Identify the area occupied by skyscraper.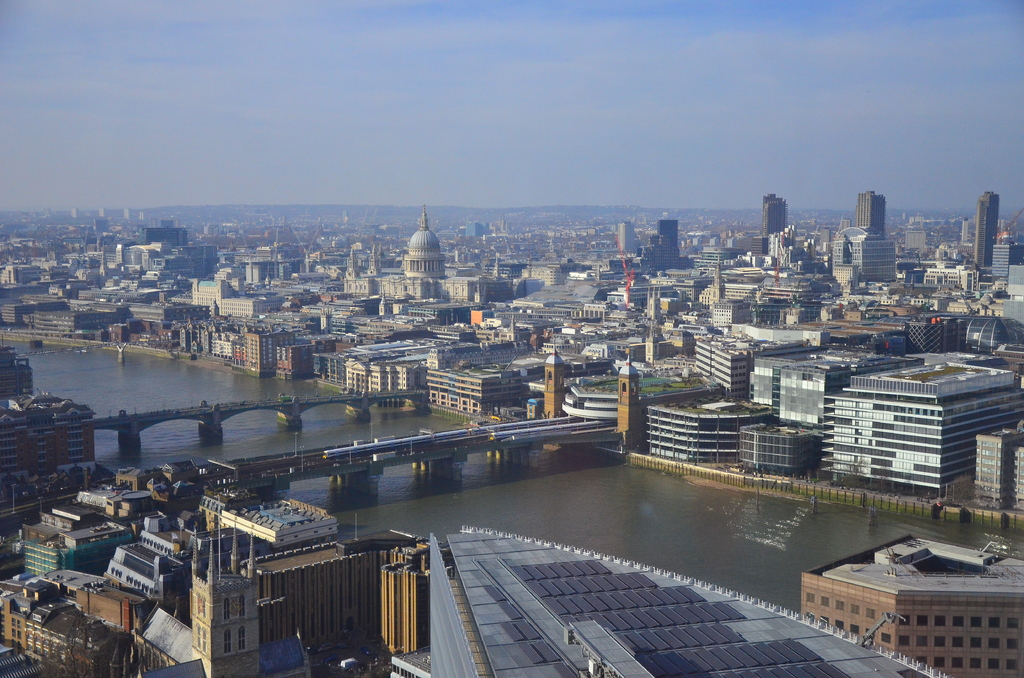
Area: <box>856,190,895,242</box>.
